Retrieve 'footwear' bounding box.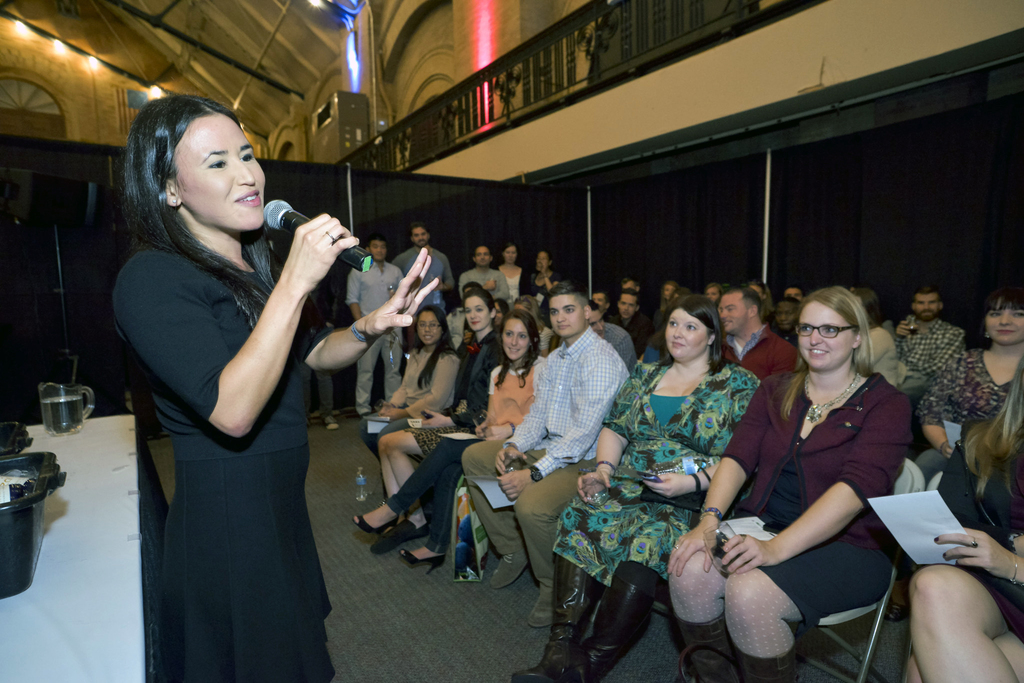
Bounding box: [881,600,893,633].
